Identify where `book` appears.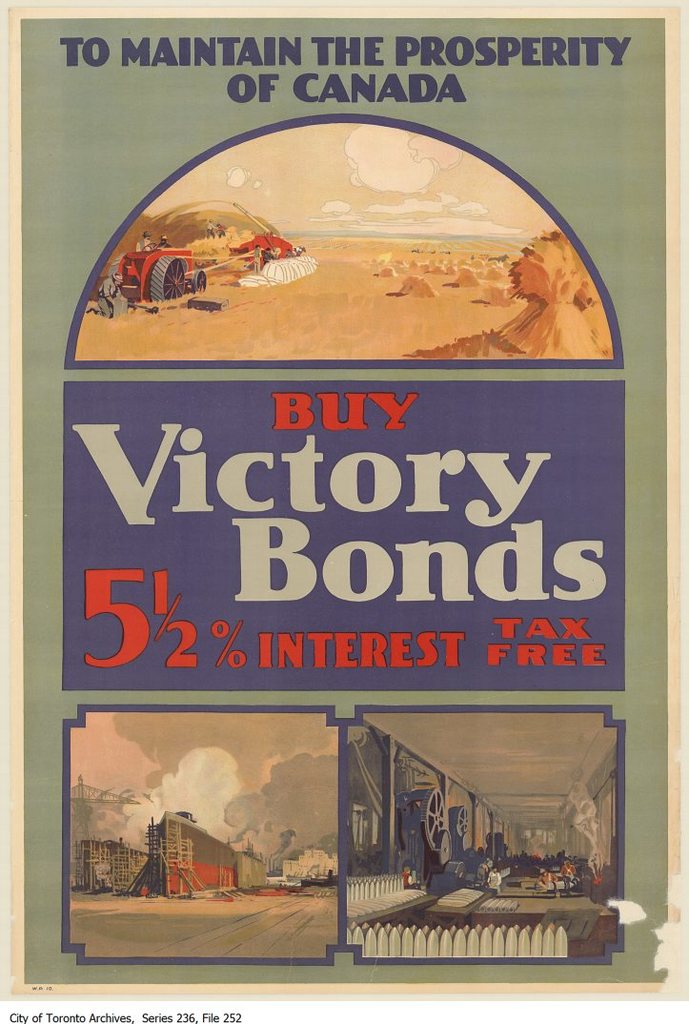
Appears at Rect(6, 10, 680, 990).
